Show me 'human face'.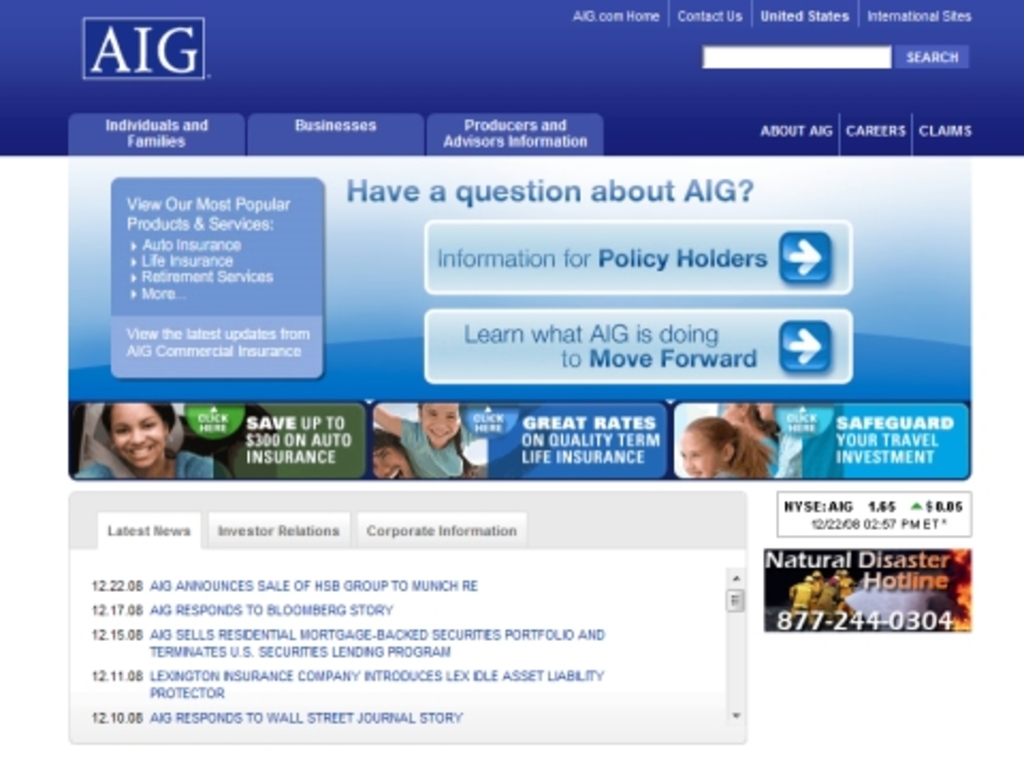
'human face' is here: (left=373, top=446, right=412, bottom=476).
